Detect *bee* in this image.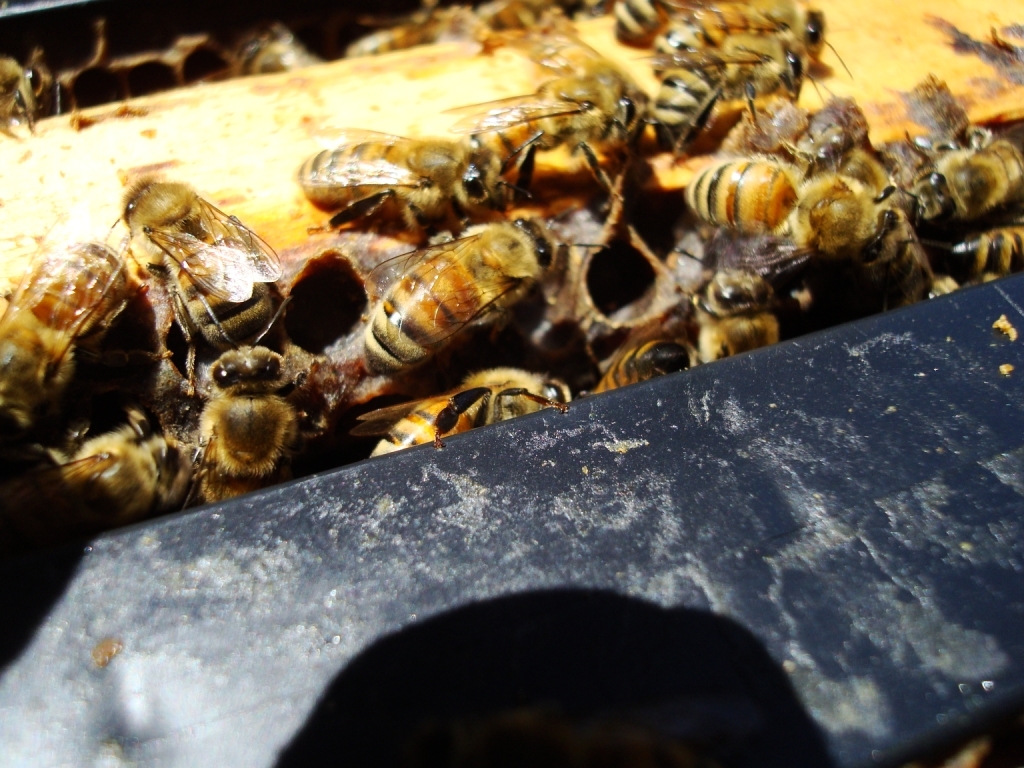
Detection: 442, 33, 638, 194.
